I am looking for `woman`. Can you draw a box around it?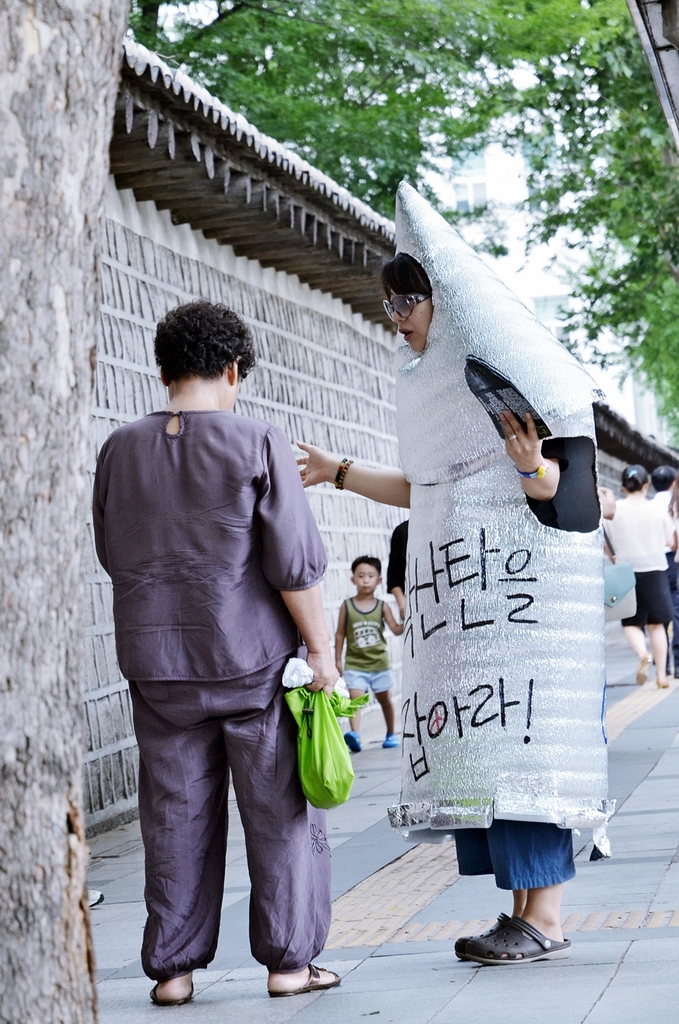
Sure, the bounding box is Rect(287, 246, 606, 983).
